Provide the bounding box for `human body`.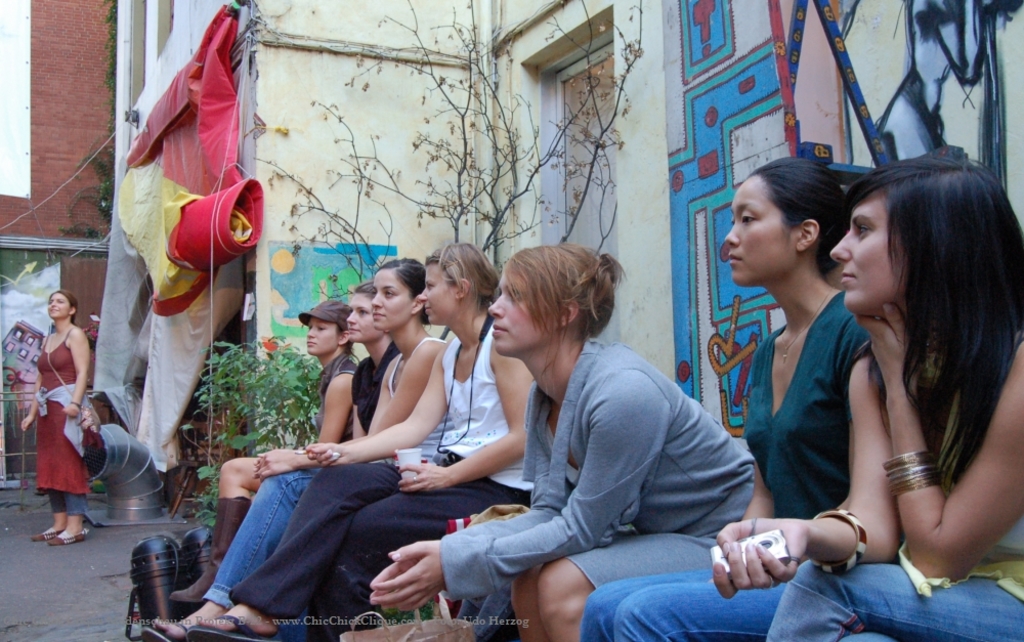
BBox(141, 271, 391, 641).
